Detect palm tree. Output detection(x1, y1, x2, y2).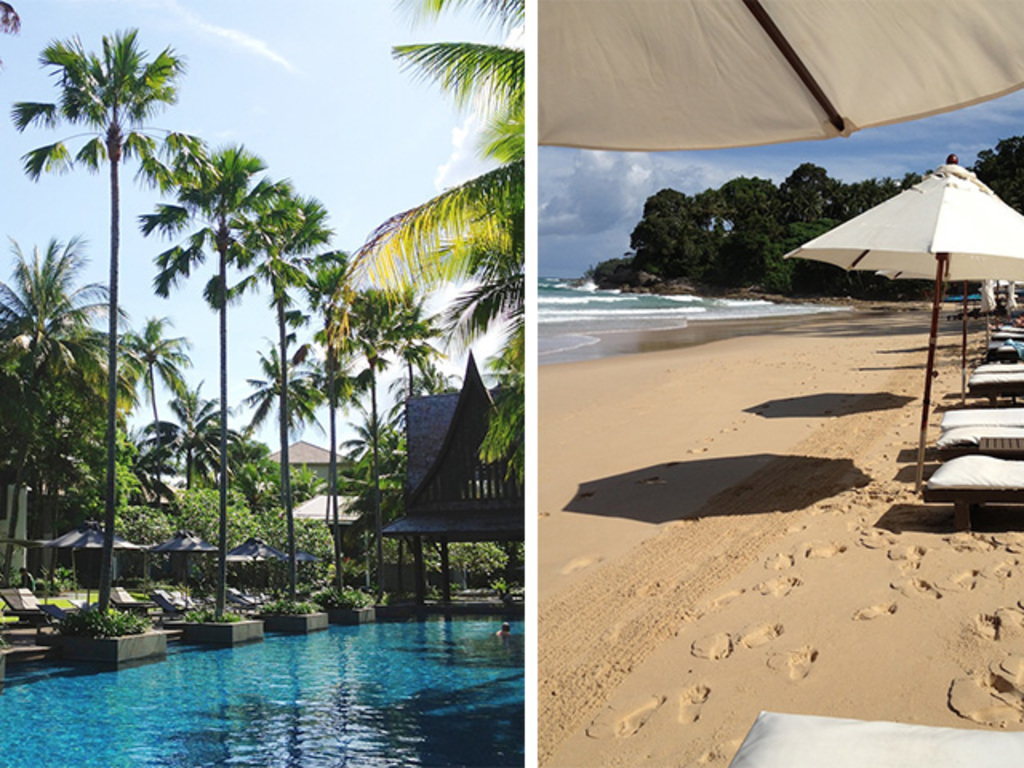
detection(176, 144, 262, 582).
